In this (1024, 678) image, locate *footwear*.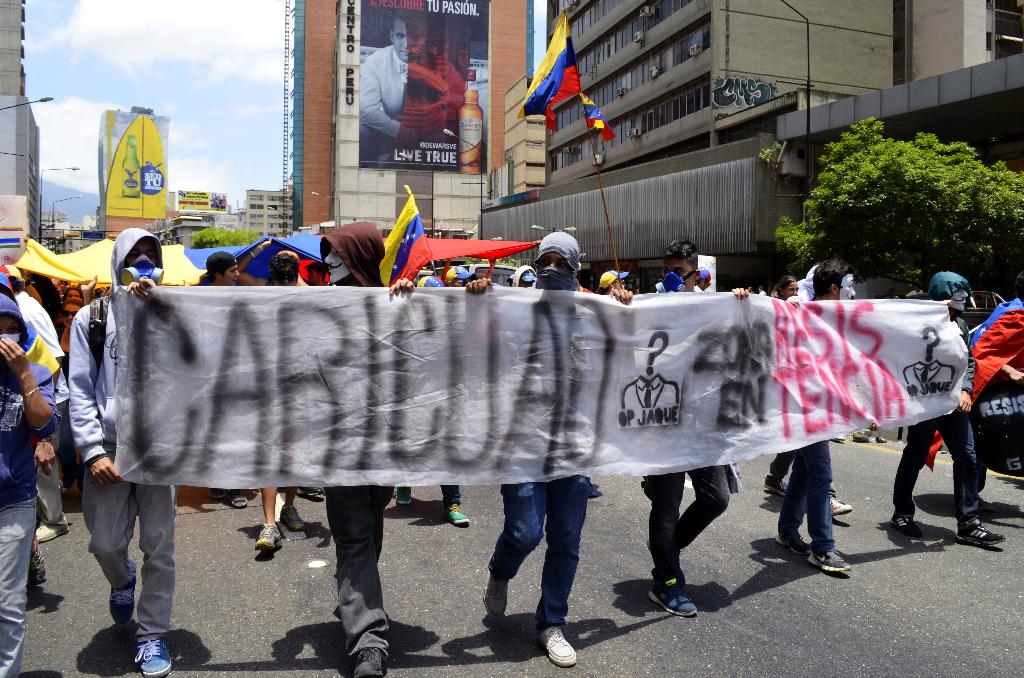
Bounding box: {"x1": 536, "y1": 622, "x2": 579, "y2": 666}.
